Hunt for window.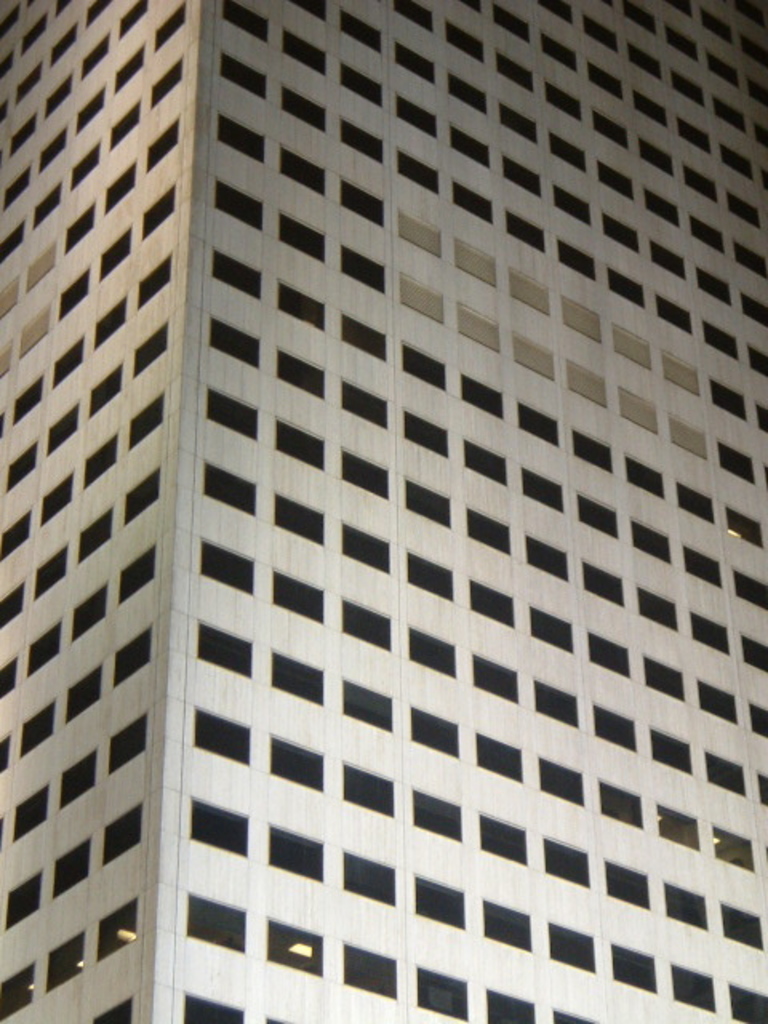
Hunted down at rect(109, 94, 141, 154).
